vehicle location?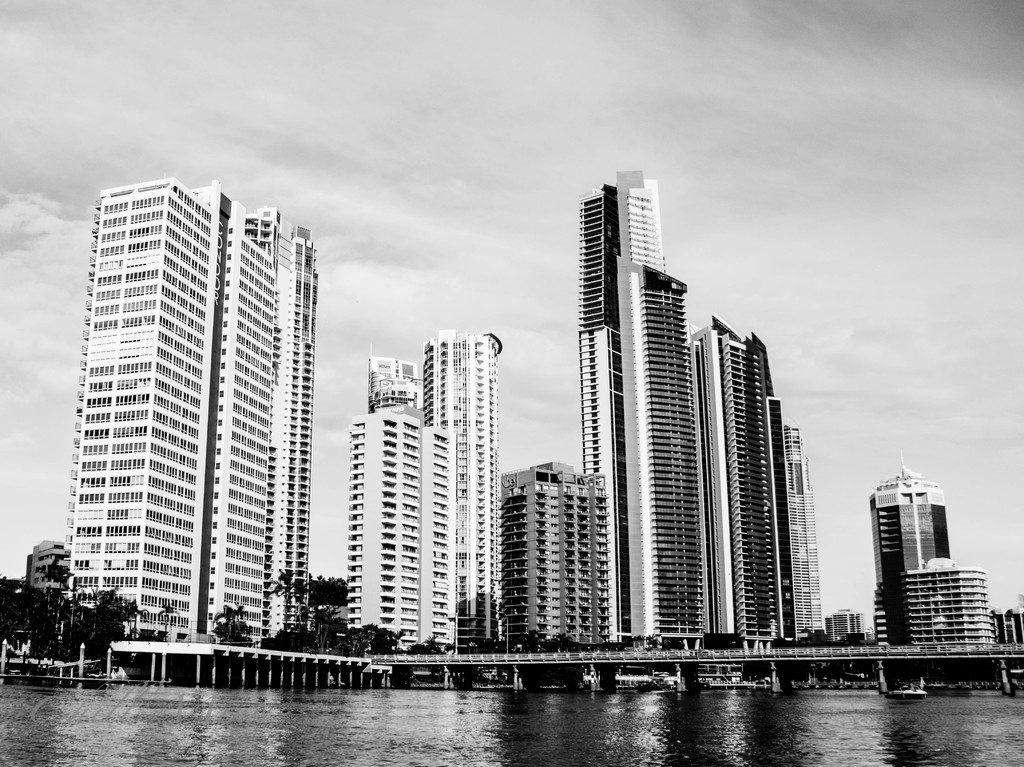
[608, 669, 676, 694]
